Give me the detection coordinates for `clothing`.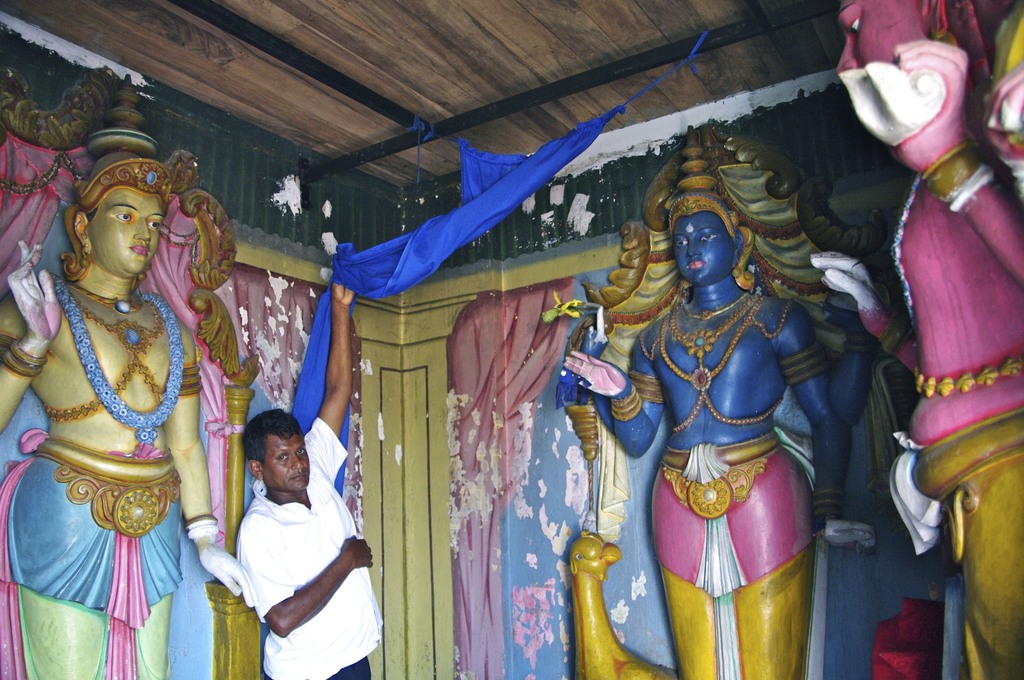
{"left": 233, "top": 415, "right": 385, "bottom": 679}.
